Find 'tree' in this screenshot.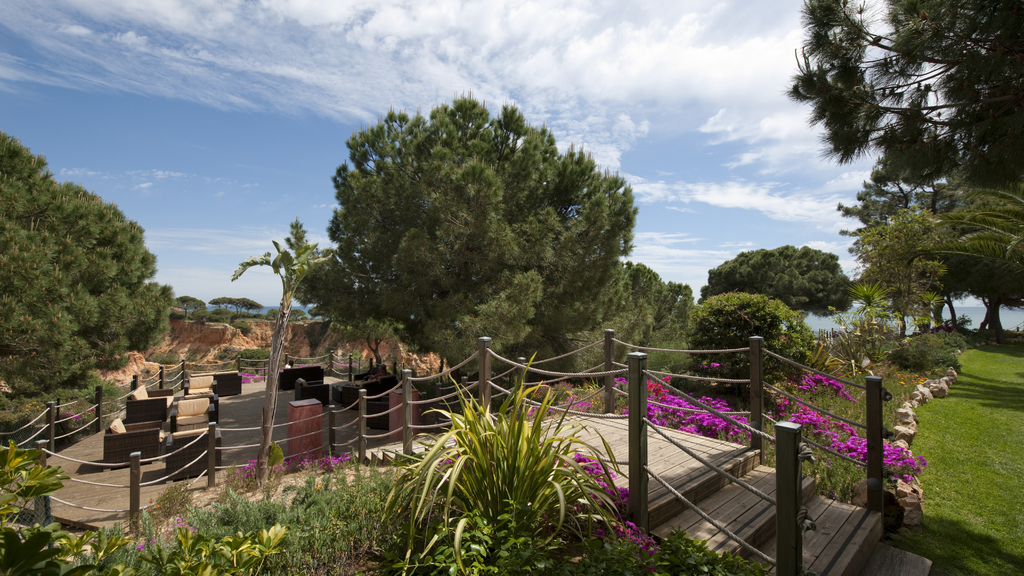
The bounding box for 'tree' is select_region(651, 279, 698, 341).
